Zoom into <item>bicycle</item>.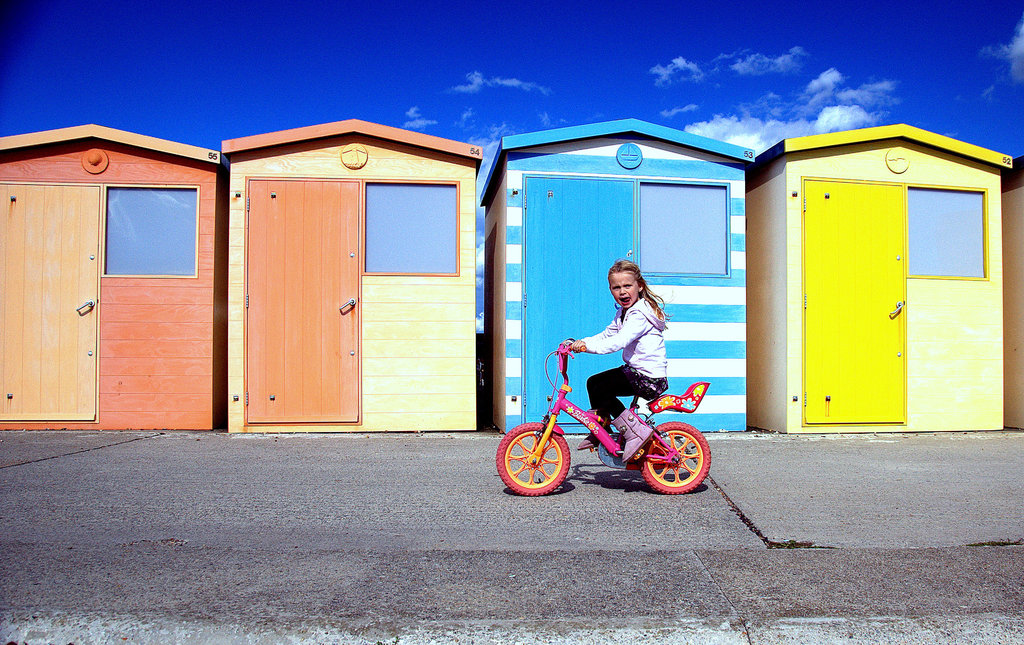
Zoom target: rect(493, 355, 730, 510).
